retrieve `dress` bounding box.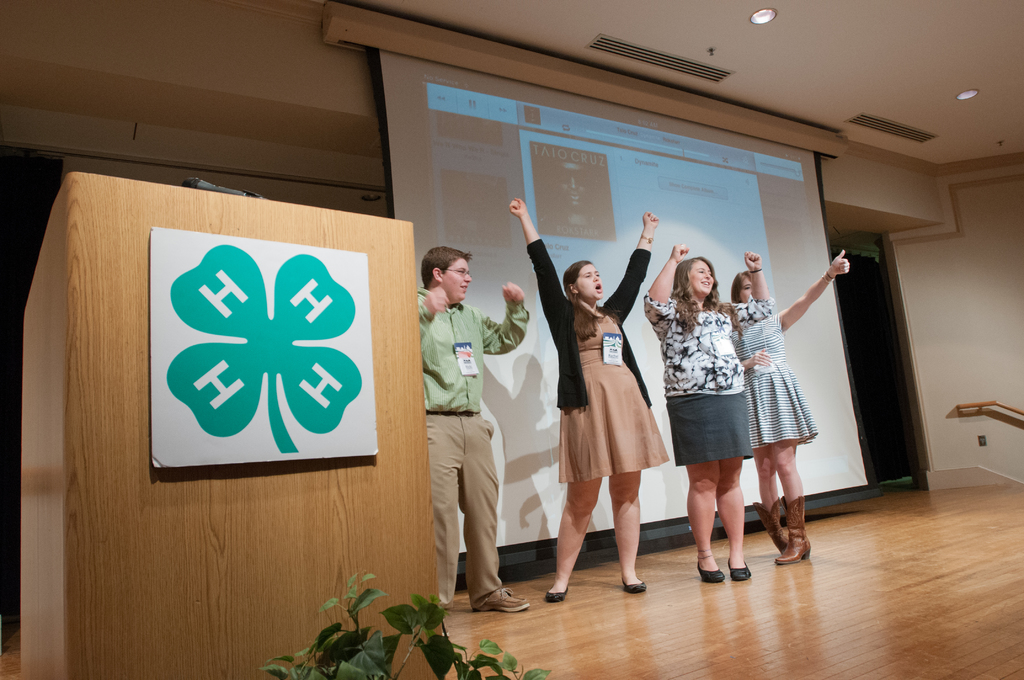
Bounding box: (x1=733, y1=313, x2=819, y2=447).
